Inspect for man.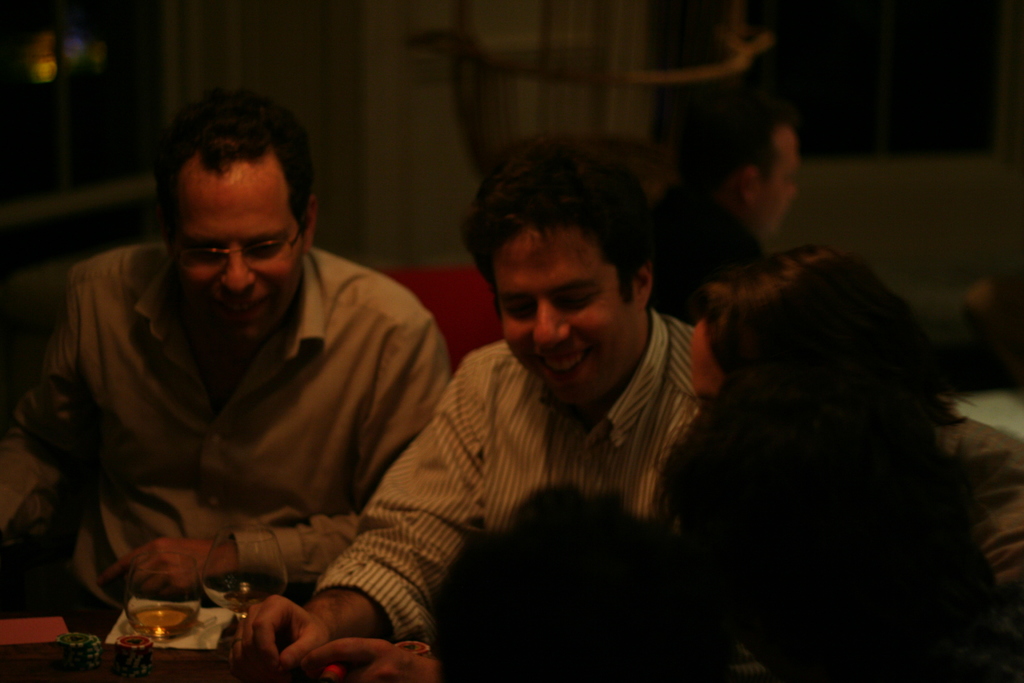
Inspection: <region>0, 93, 456, 597</region>.
